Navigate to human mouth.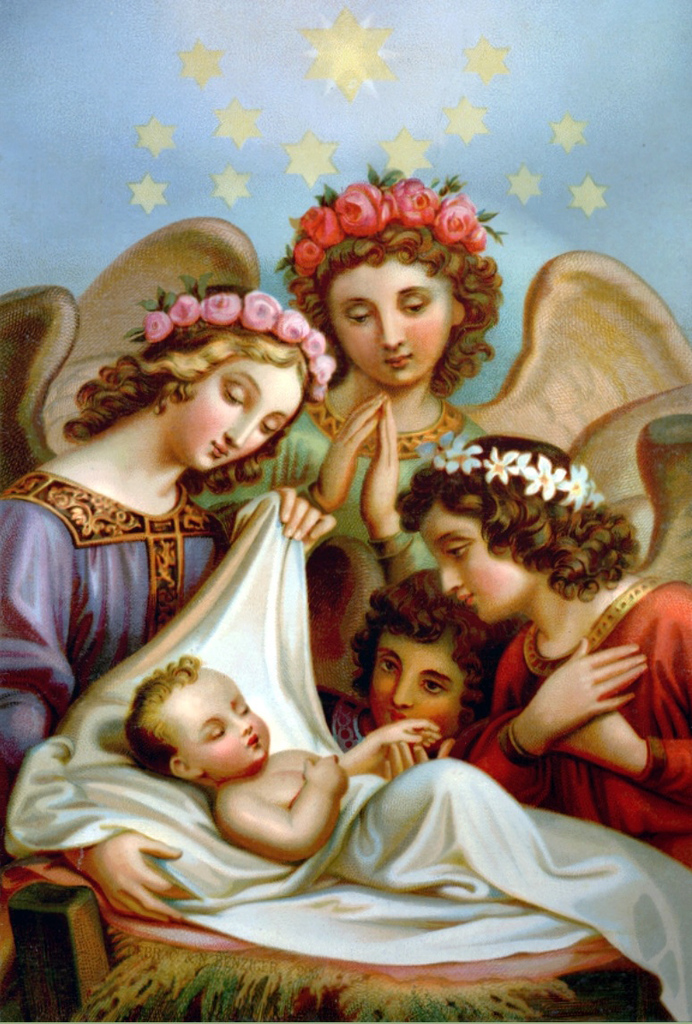
Navigation target: box(256, 737, 257, 737).
